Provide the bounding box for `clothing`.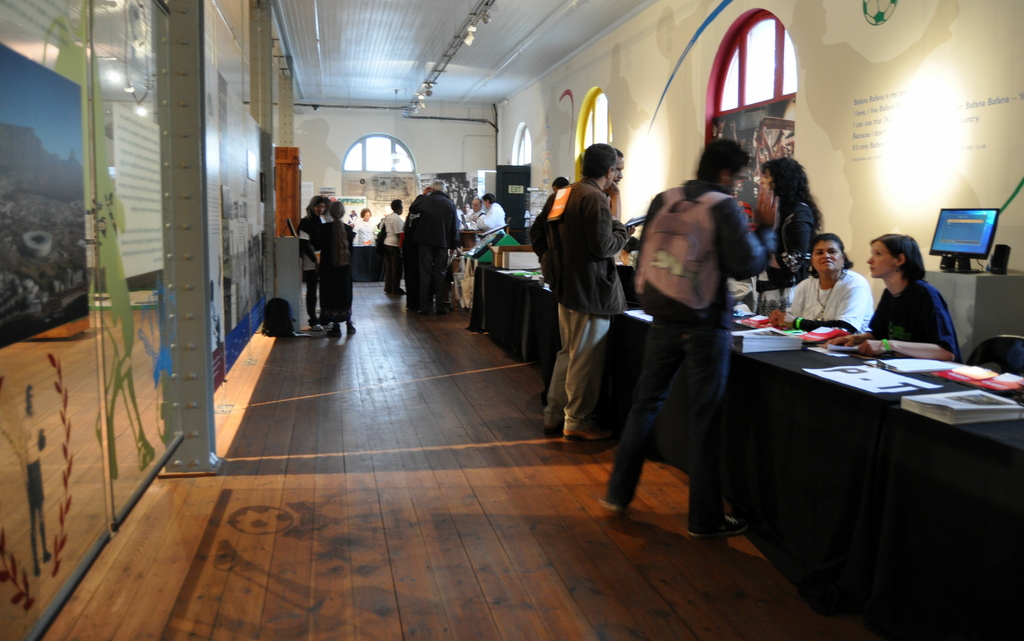
BBox(464, 211, 477, 231).
